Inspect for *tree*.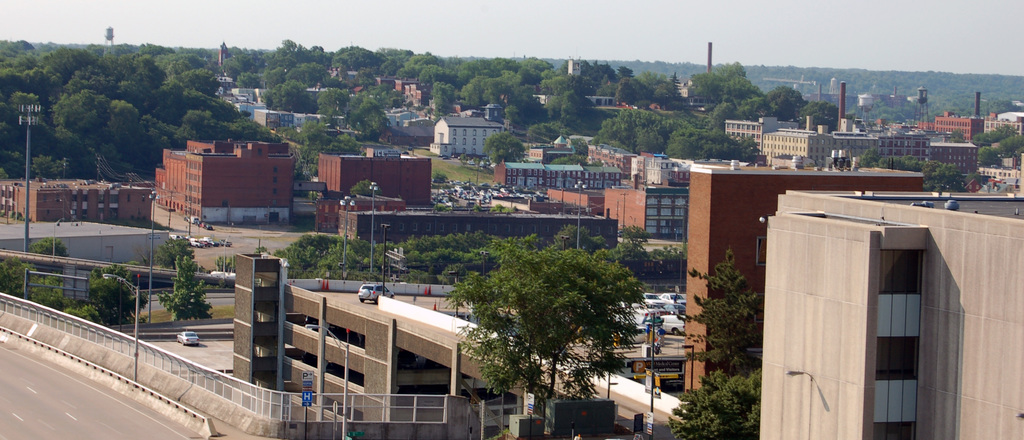
Inspection: (31, 239, 68, 256).
